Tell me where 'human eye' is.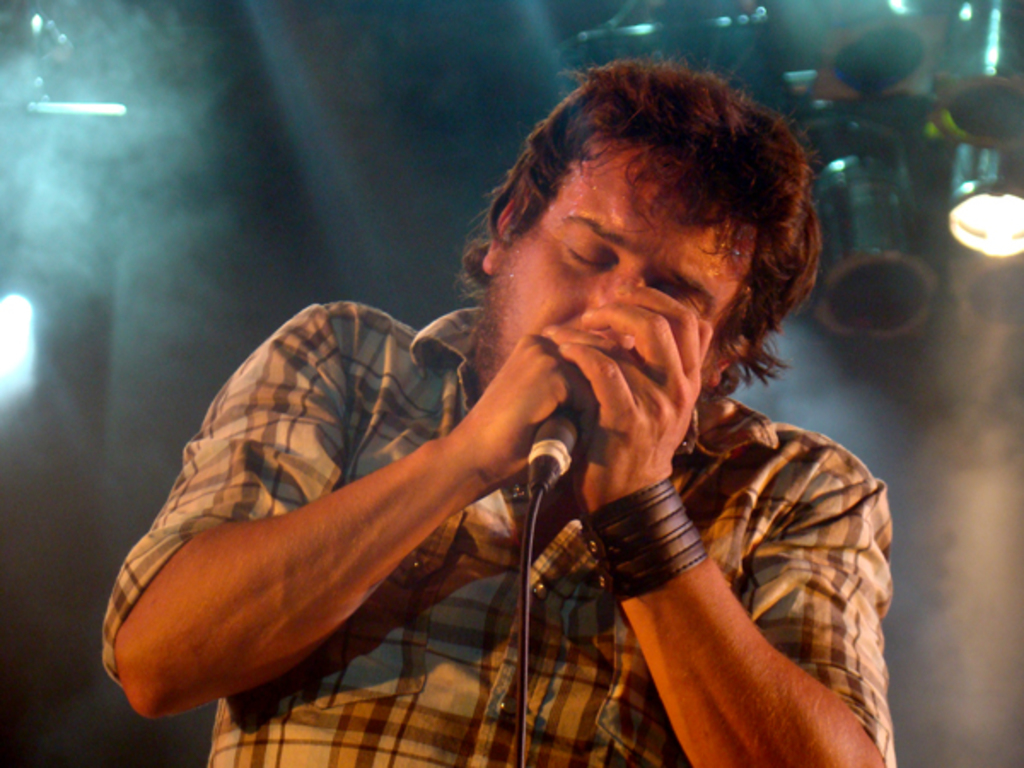
'human eye' is at region(556, 237, 620, 271).
